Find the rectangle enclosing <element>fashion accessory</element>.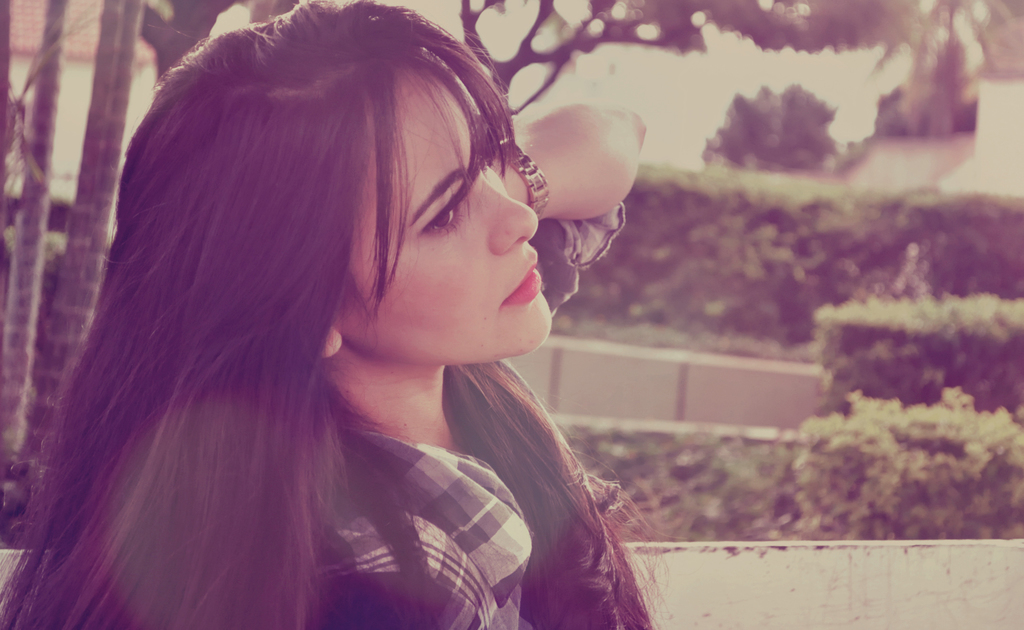
[left=483, top=137, right=555, bottom=221].
